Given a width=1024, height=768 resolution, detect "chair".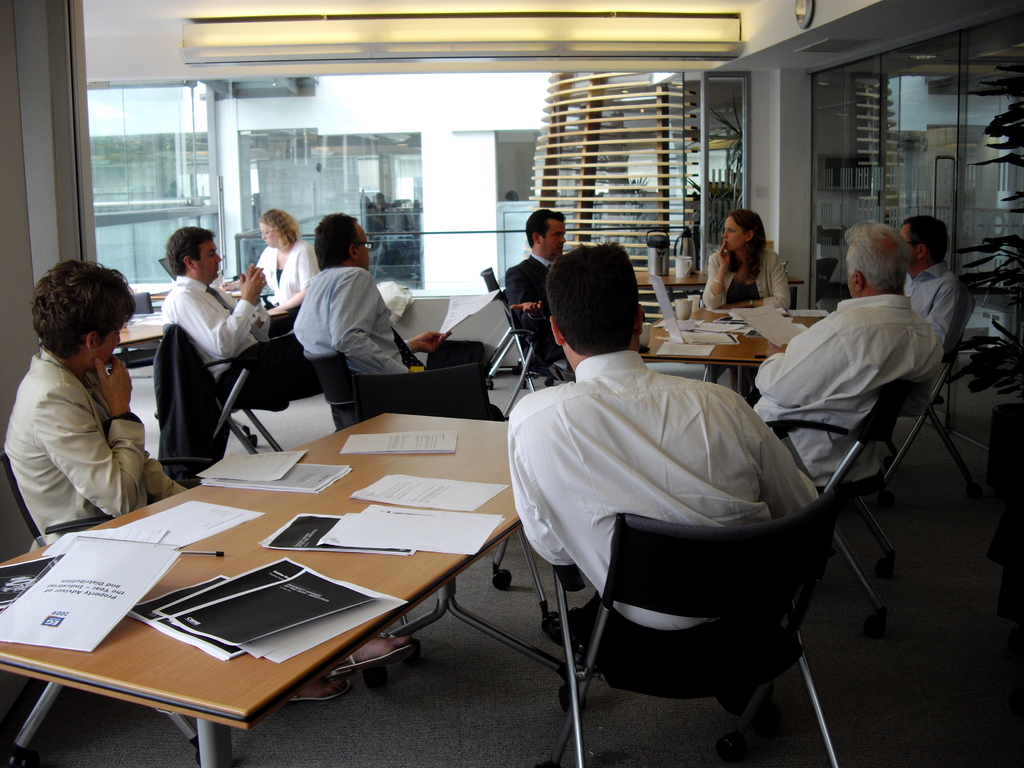
0/446/197/767.
